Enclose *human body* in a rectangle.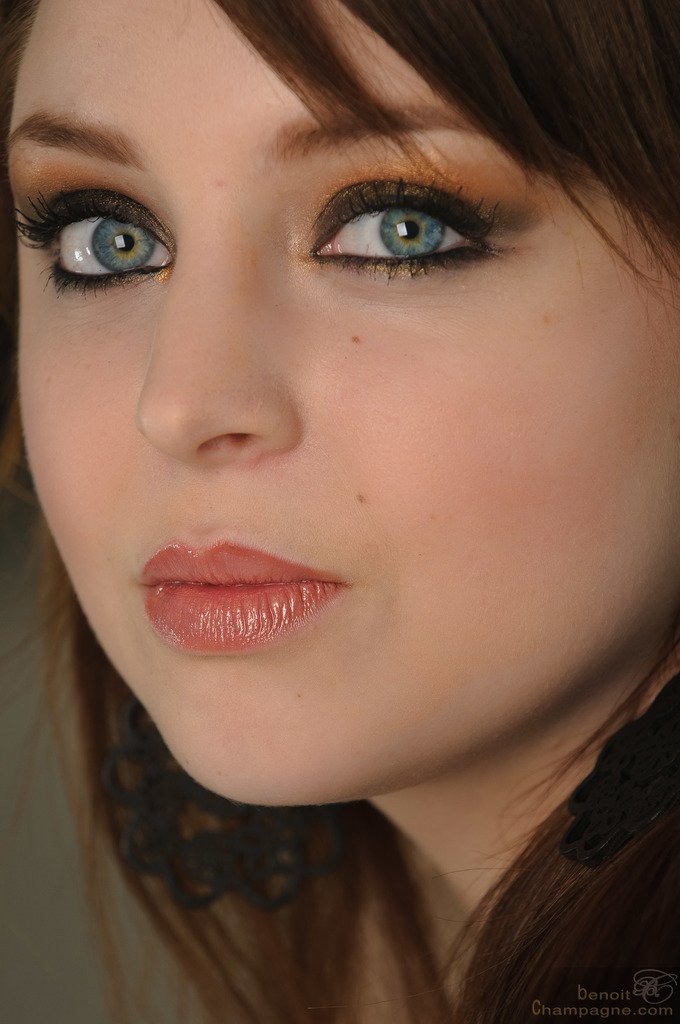
1, 1, 679, 1023.
